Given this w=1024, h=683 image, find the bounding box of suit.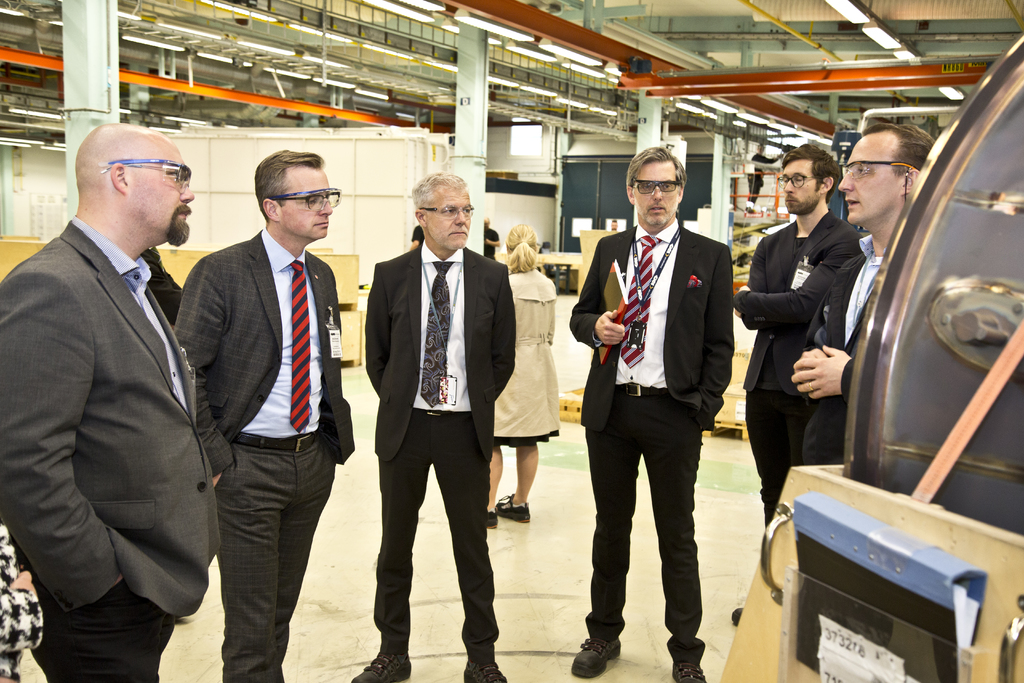
region(362, 243, 519, 658).
